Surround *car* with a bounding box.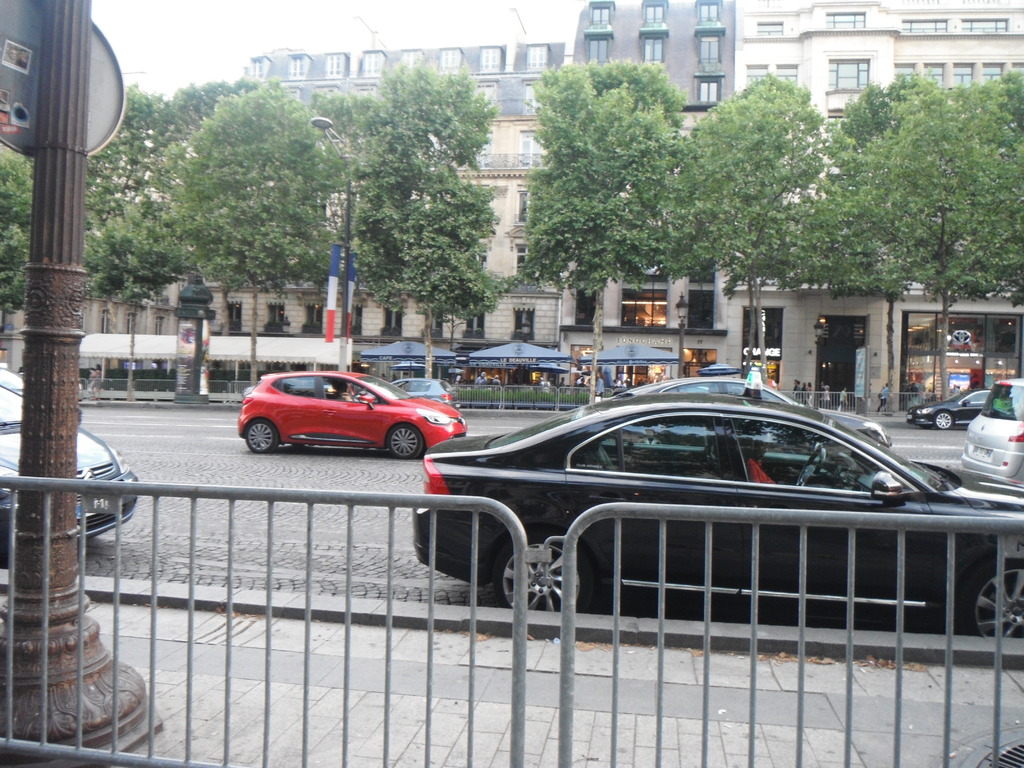
crop(408, 376, 989, 658).
